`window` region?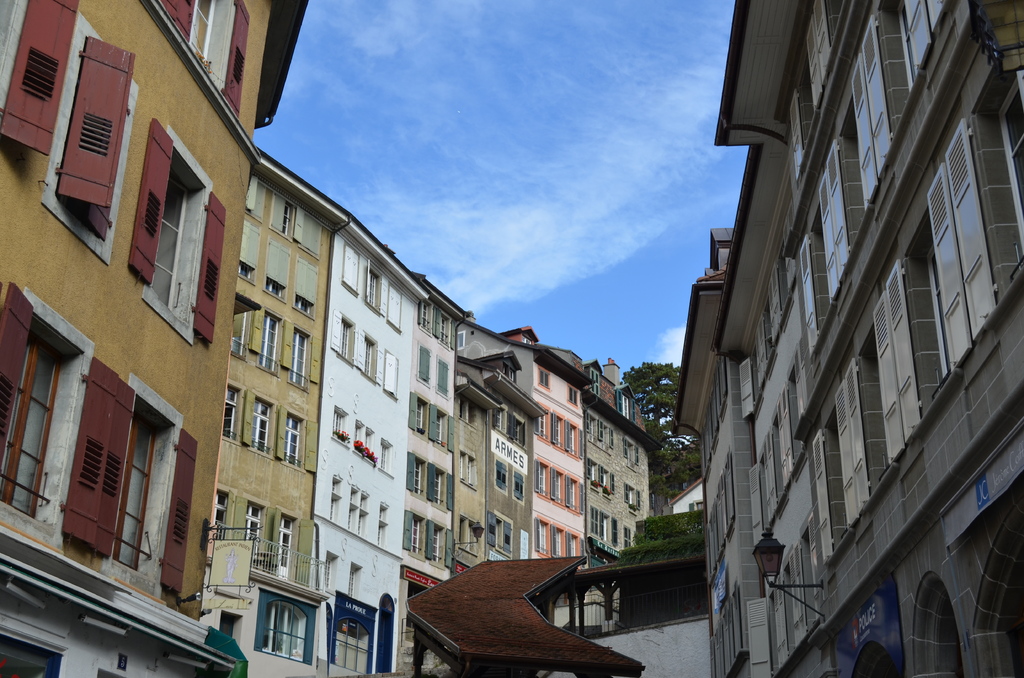
bbox=(34, 9, 141, 275)
